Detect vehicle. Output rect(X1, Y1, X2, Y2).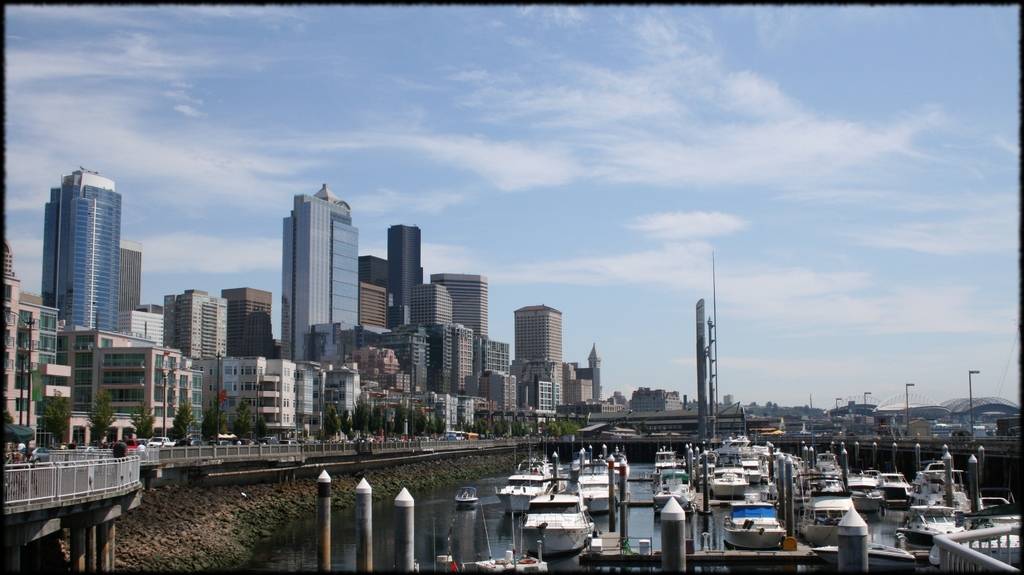
rect(817, 537, 917, 567).
